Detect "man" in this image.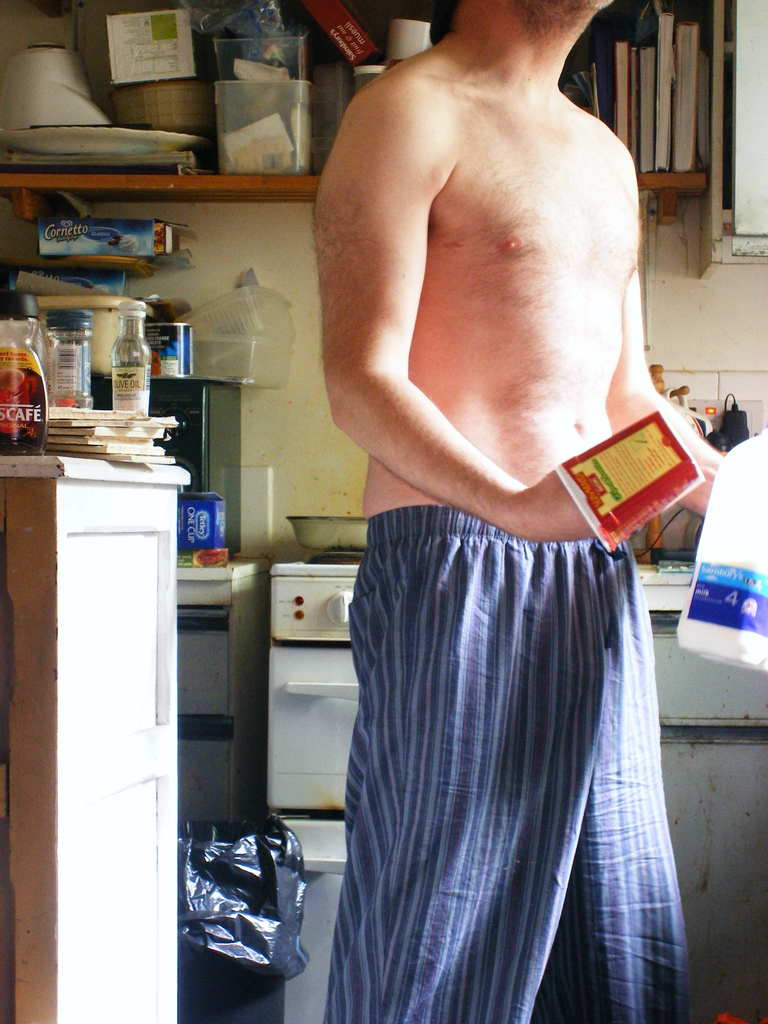
Detection: pyautogui.locateOnScreen(289, 0, 723, 959).
